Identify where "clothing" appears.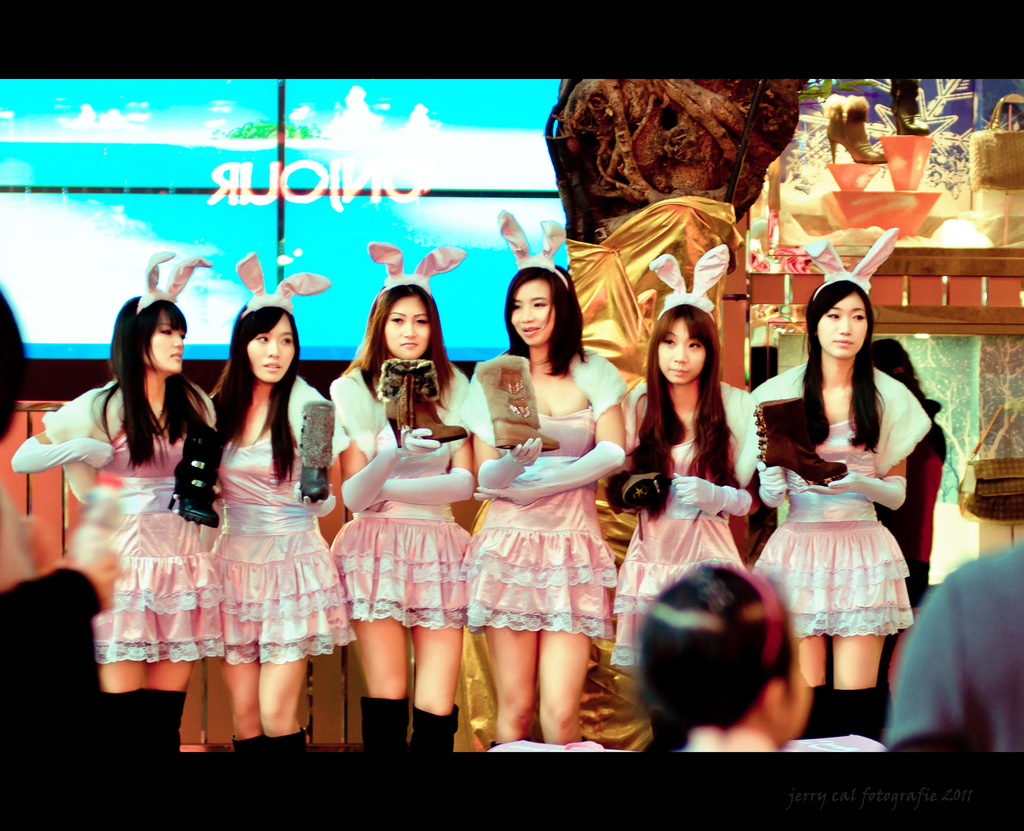
Appears at select_region(597, 373, 750, 666).
